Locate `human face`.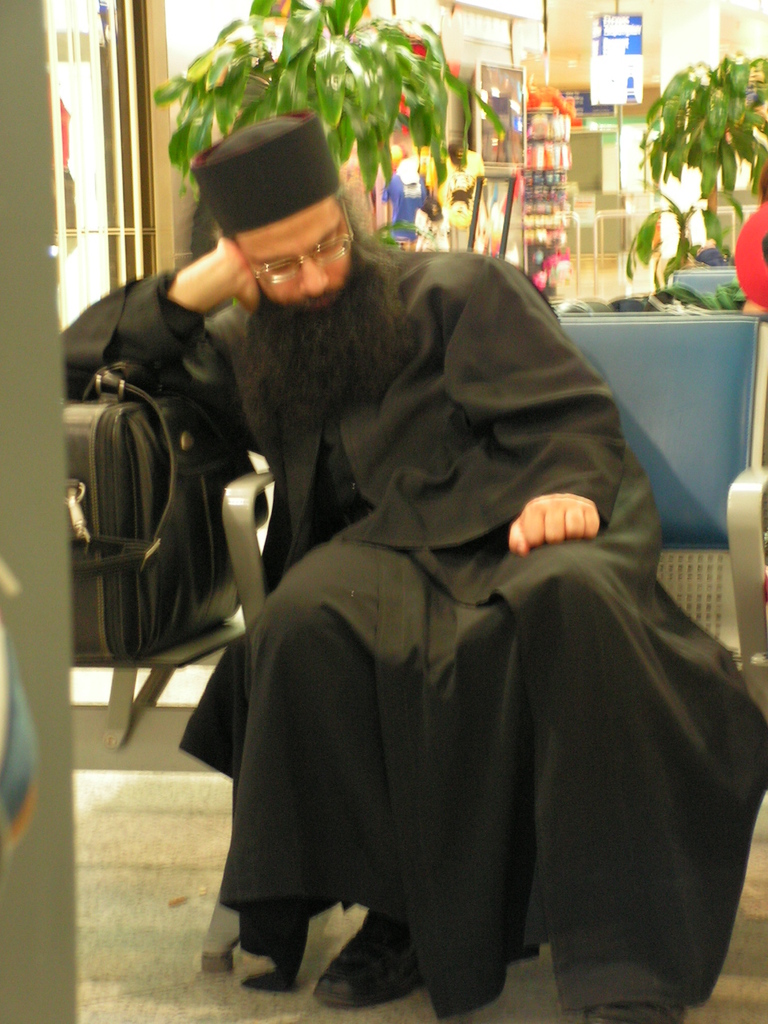
Bounding box: [232,194,353,310].
